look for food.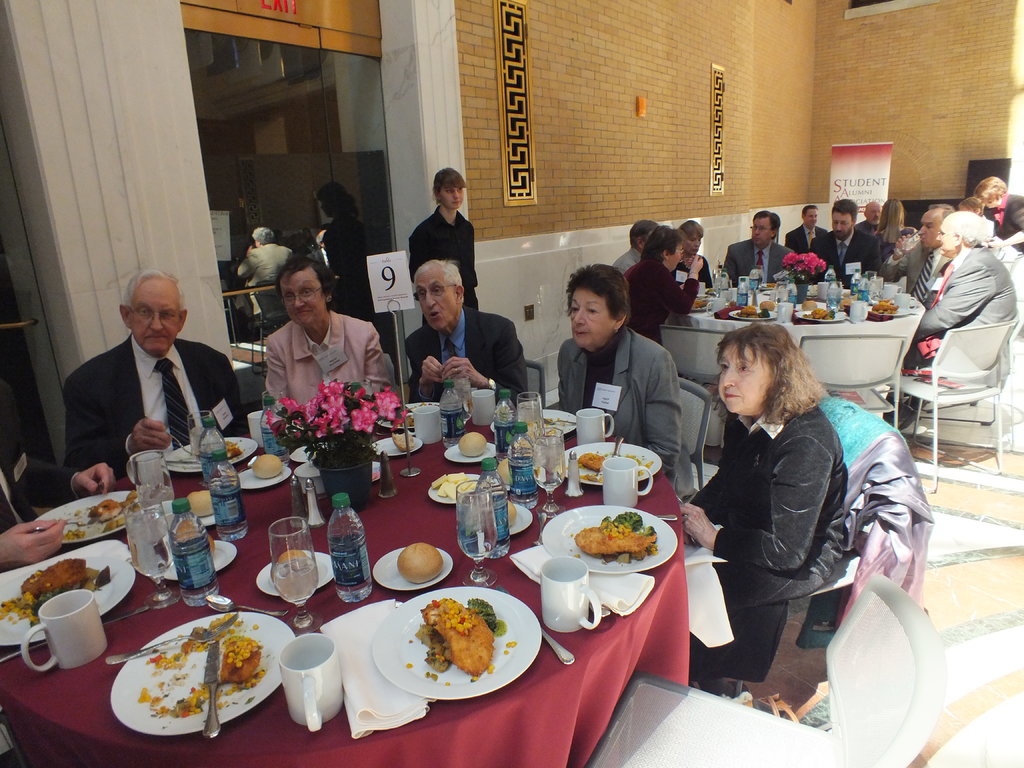
Found: x1=223, y1=438, x2=241, y2=461.
